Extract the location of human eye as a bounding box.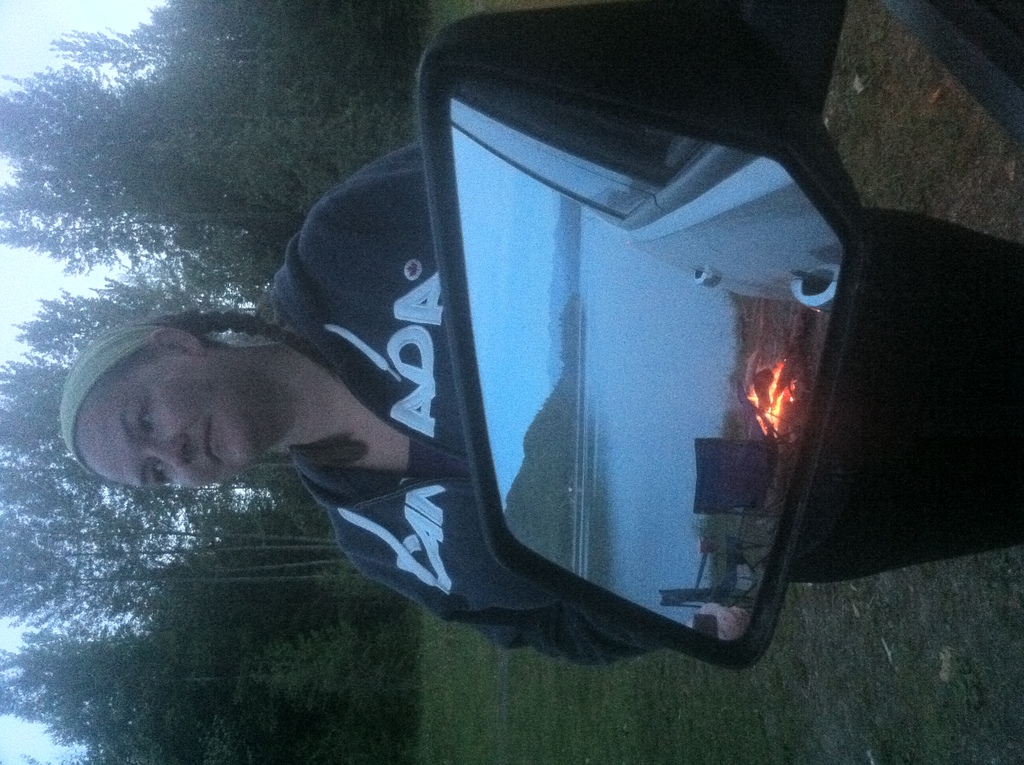
x1=153 y1=457 x2=173 y2=487.
